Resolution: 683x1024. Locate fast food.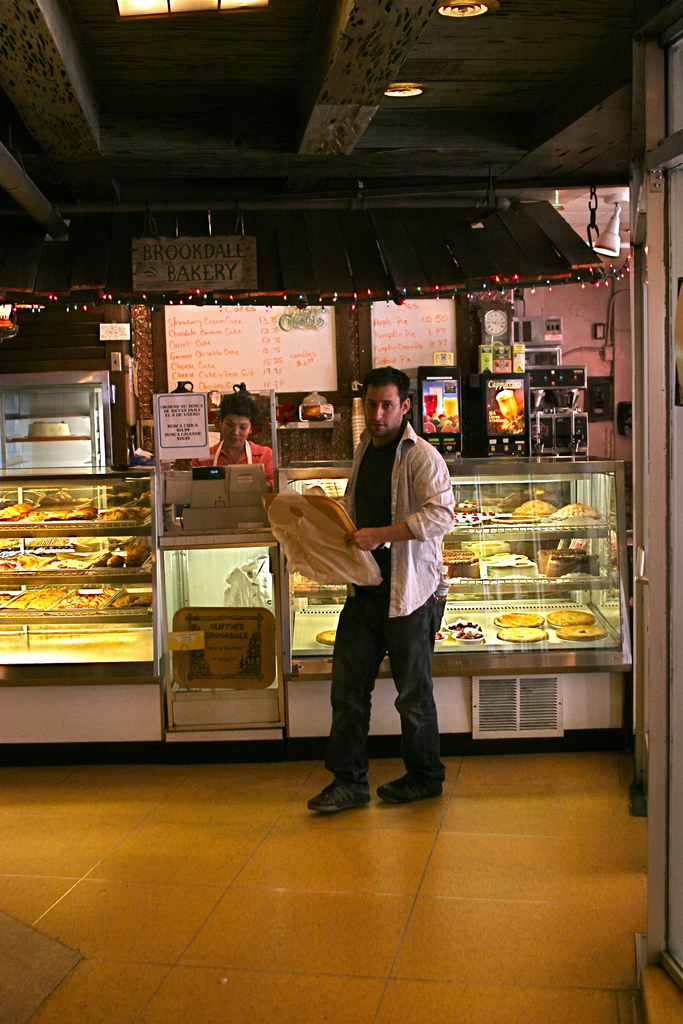
4:486:135:528.
